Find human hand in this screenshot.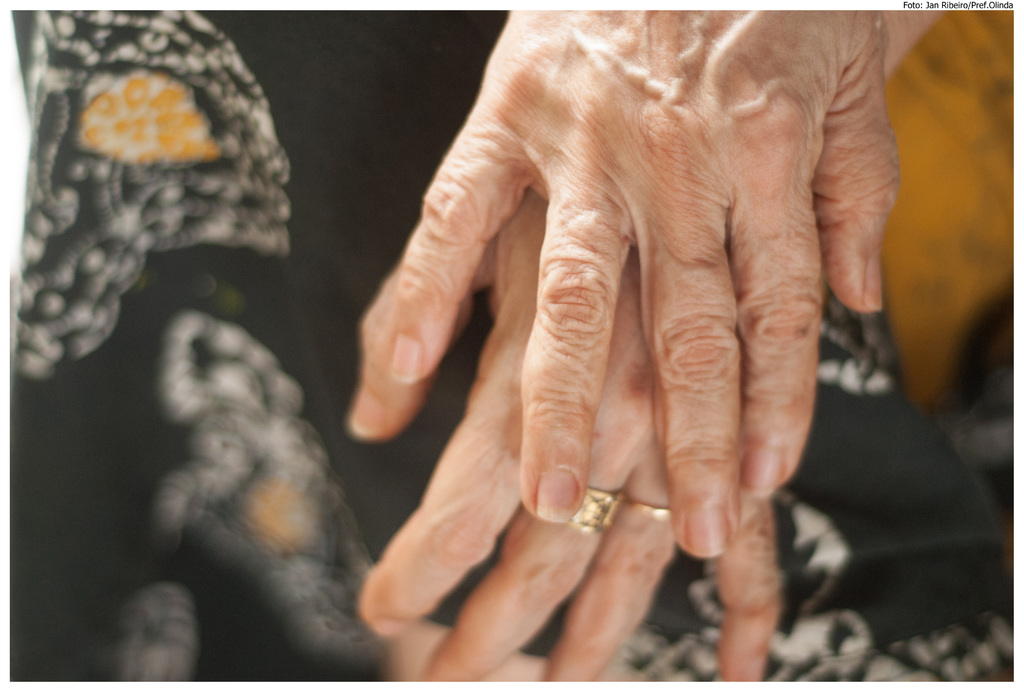
The bounding box for human hand is [346,184,784,682].
